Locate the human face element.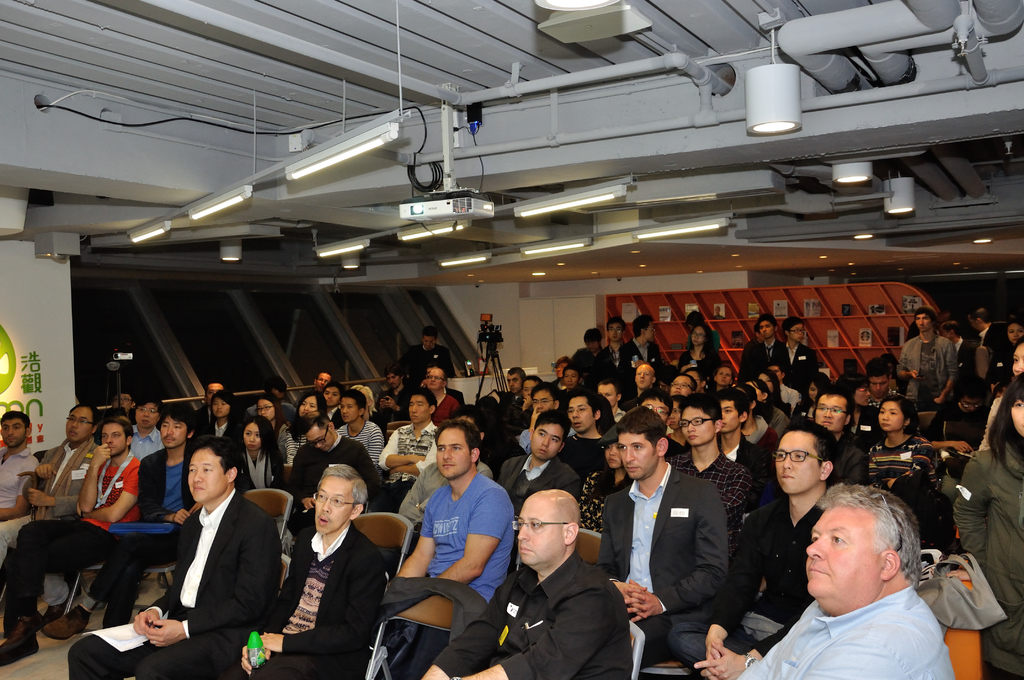
Element bbox: <region>438, 426, 472, 483</region>.
